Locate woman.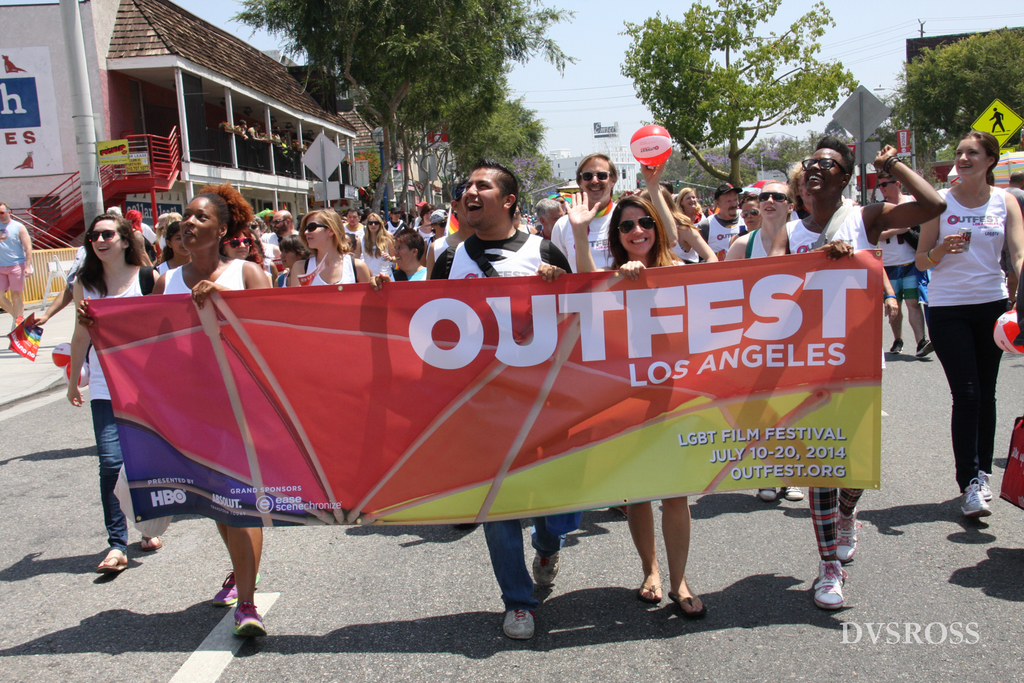
Bounding box: [154, 220, 193, 273].
